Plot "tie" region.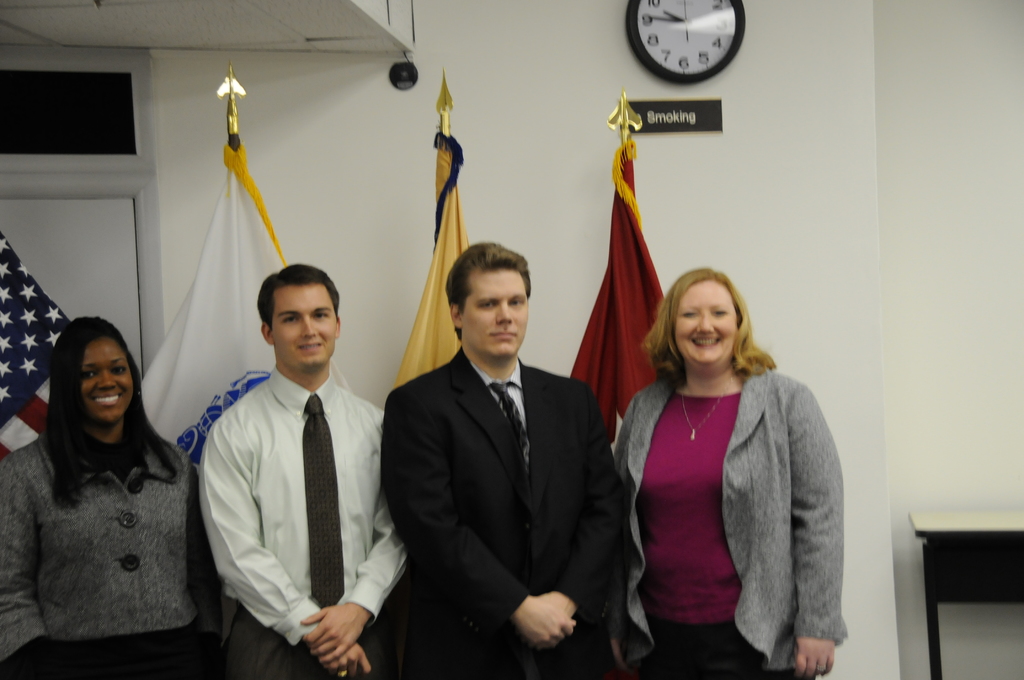
Plotted at [left=493, top=384, right=534, bottom=487].
